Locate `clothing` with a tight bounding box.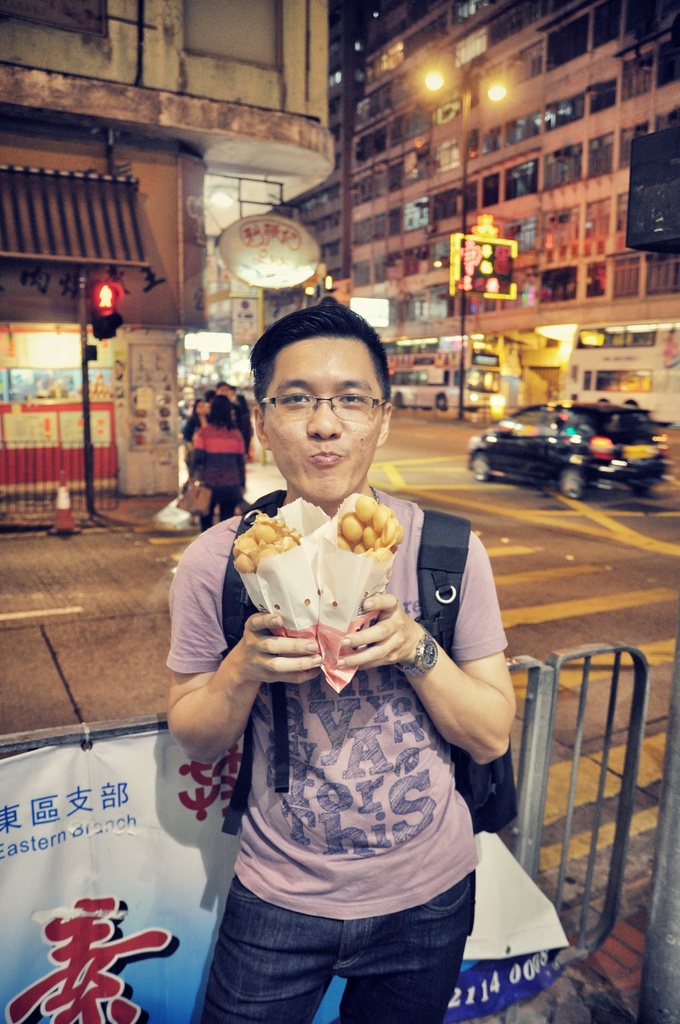
left=177, top=388, right=251, bottom=531.
